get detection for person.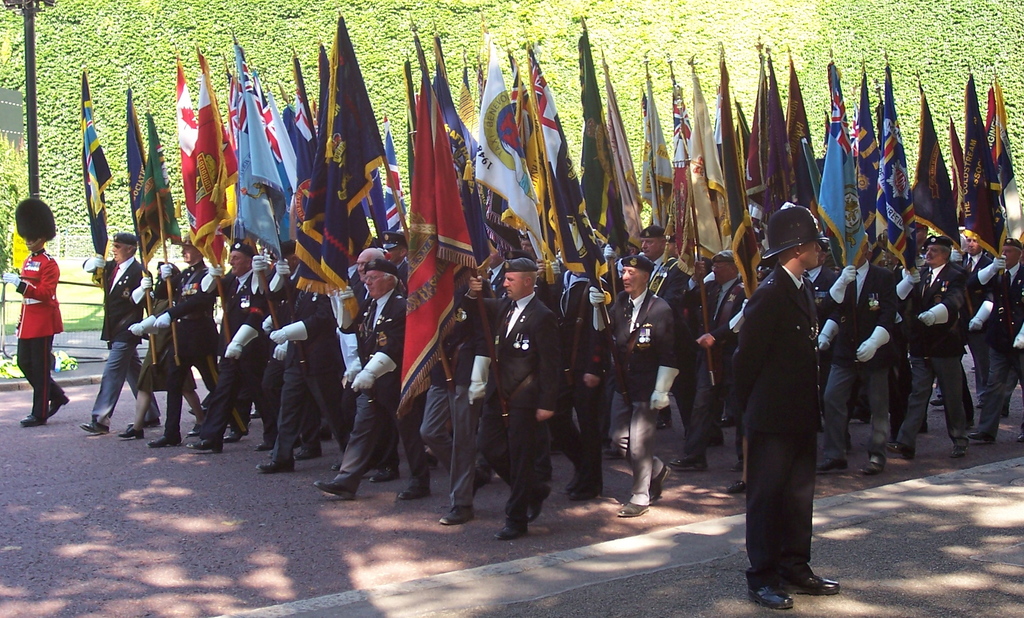
Detection: locate(7, 193, 67, 420).
